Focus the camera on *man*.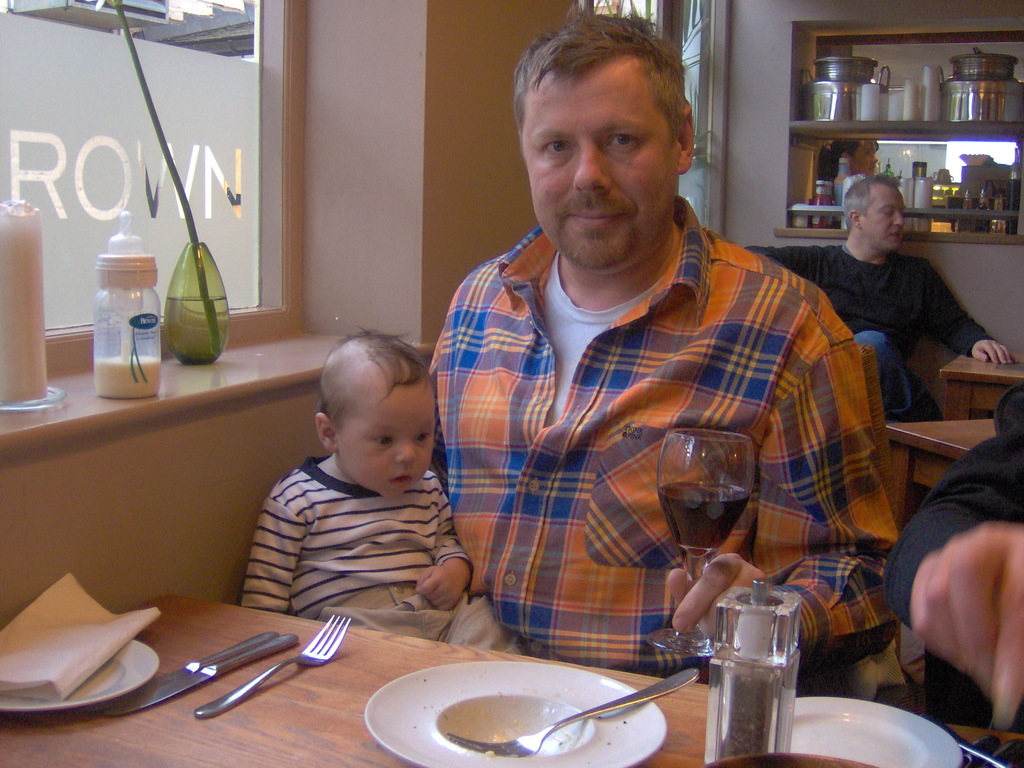
Focus region: {"x1": 240, "y1": 331, "x2": 482, "y2": 632}.
